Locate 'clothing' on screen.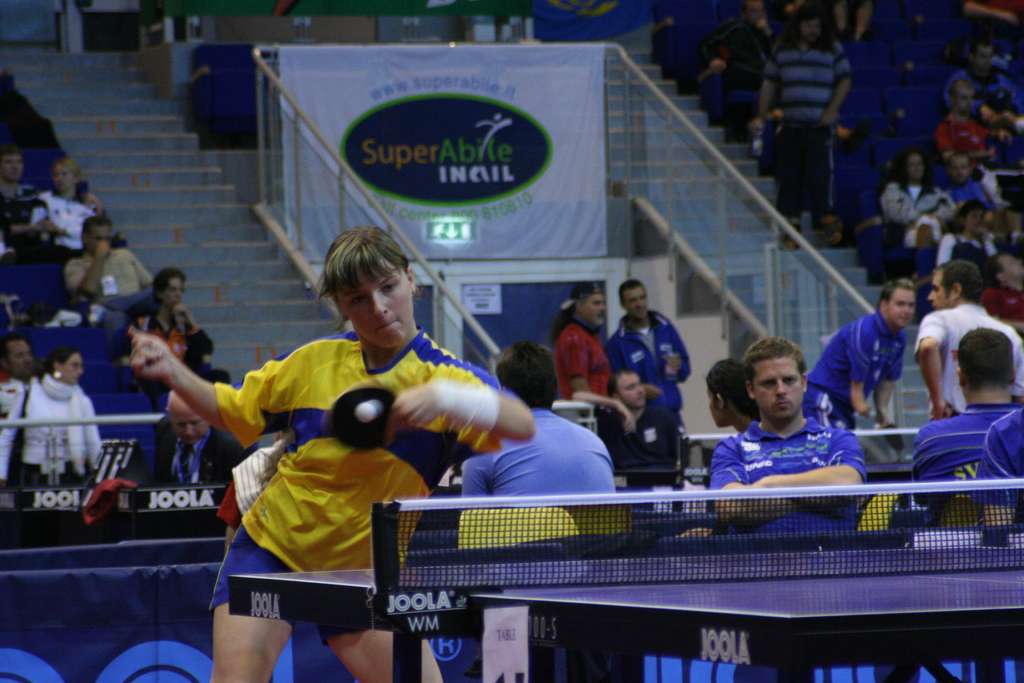
On screen at x1=558 y1=308 x2=613 y2=395.
